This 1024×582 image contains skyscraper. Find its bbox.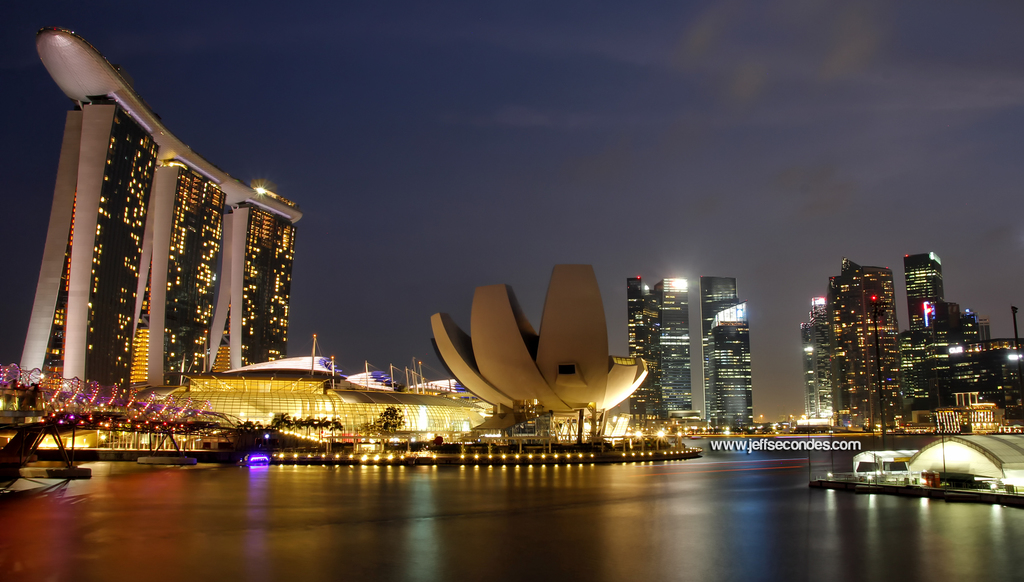
box=[32, 28, 294, 460].
